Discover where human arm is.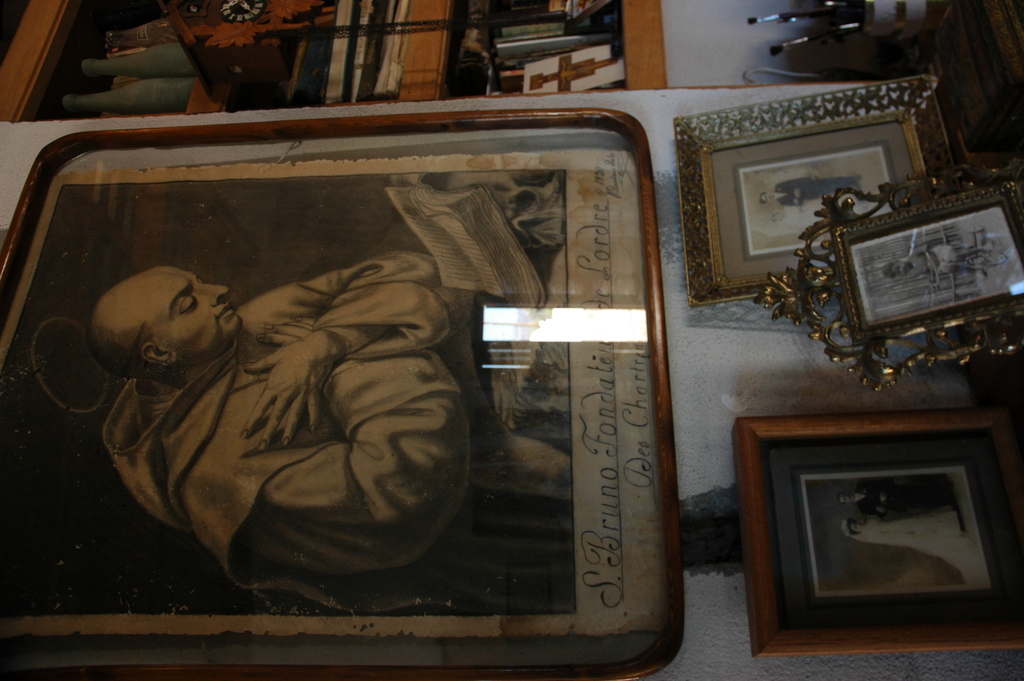
Discovered at 178:356:419:516.
